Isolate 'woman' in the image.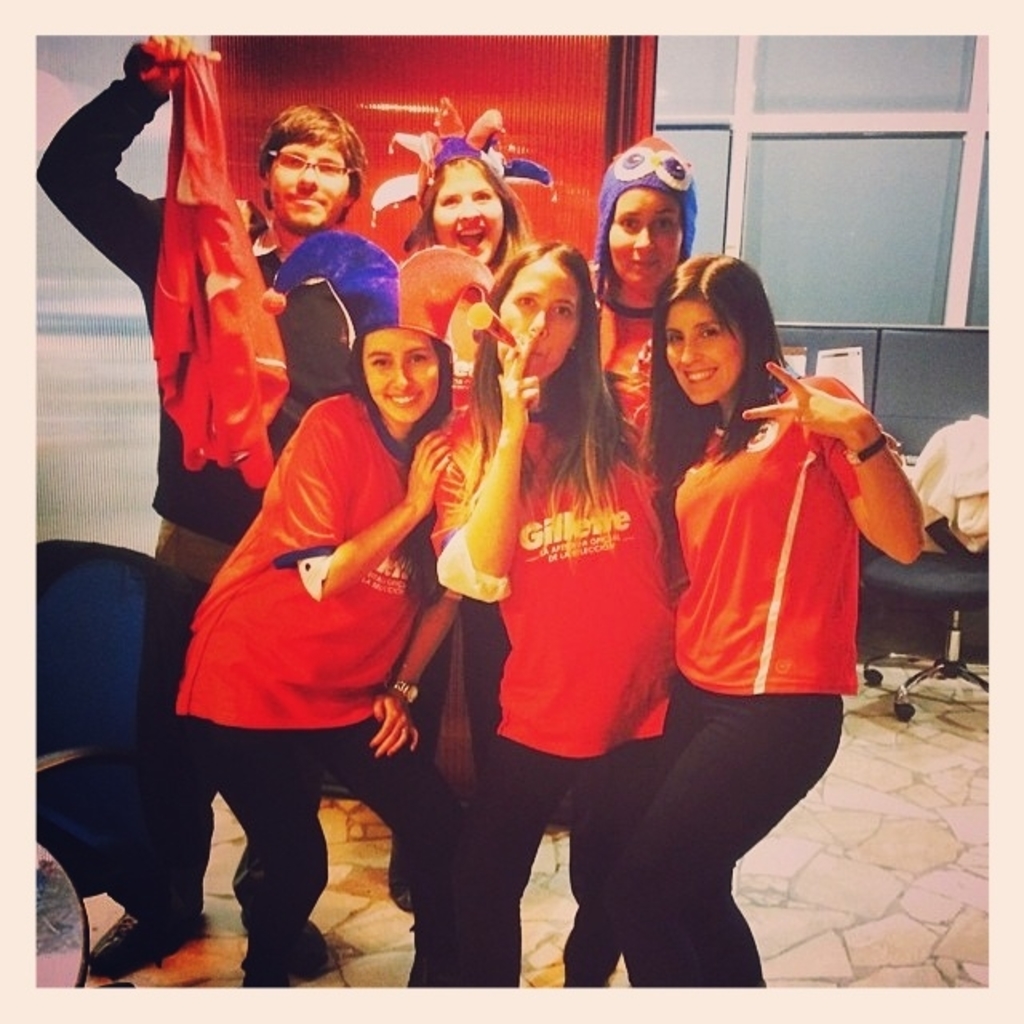
Isolated region: 581 133 701 466.
